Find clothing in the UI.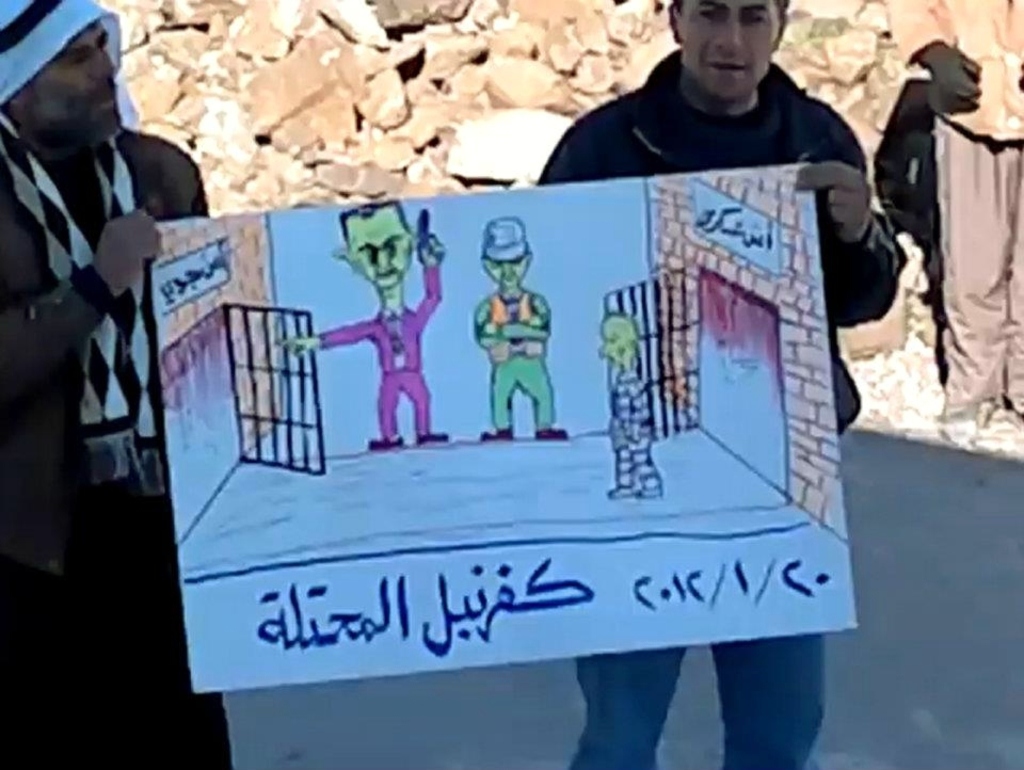
UI element at bbox=[607, 367, 666, 491].
